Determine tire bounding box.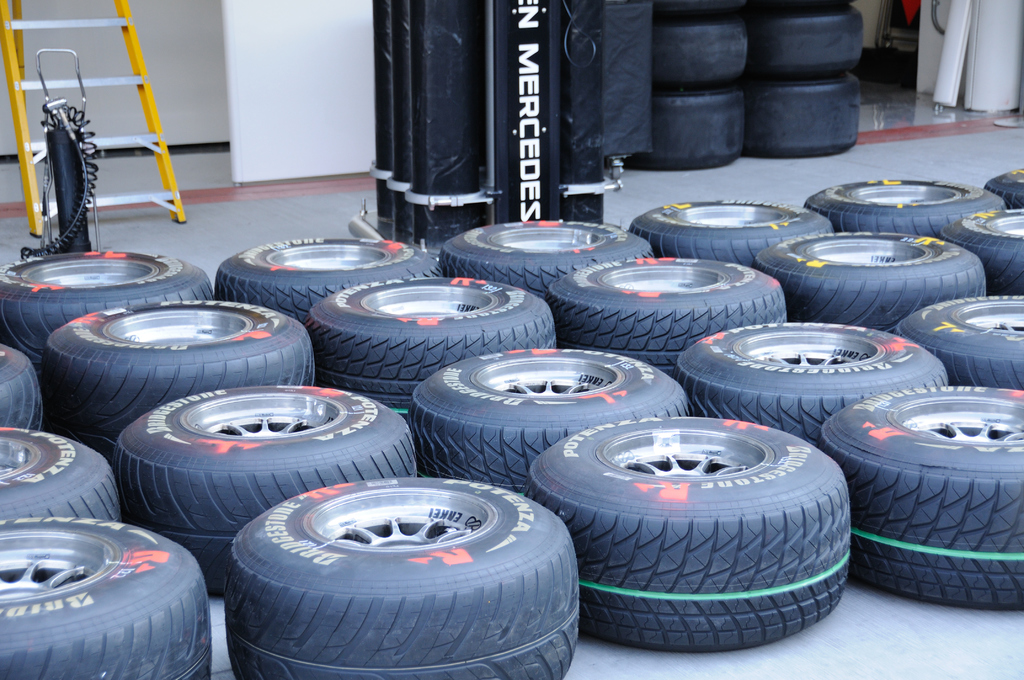
Determined: x1=898, y1=295, x2=1023, y2=384.
